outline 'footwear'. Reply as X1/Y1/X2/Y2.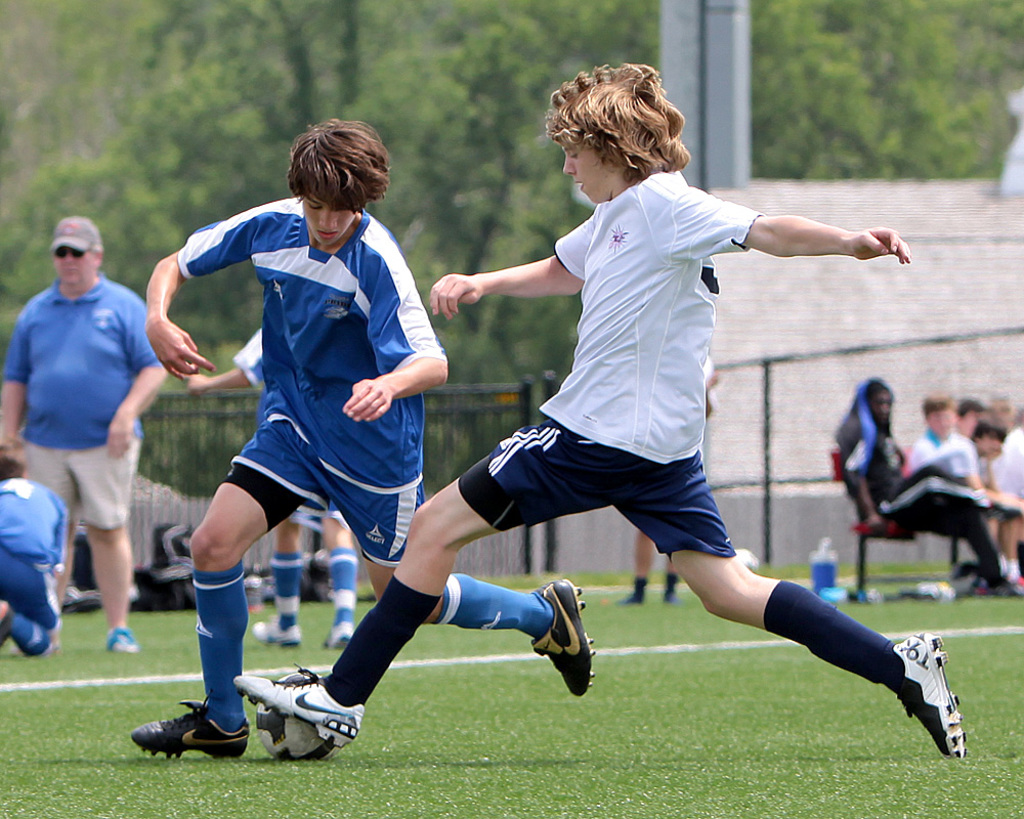
325/621/359/647.
